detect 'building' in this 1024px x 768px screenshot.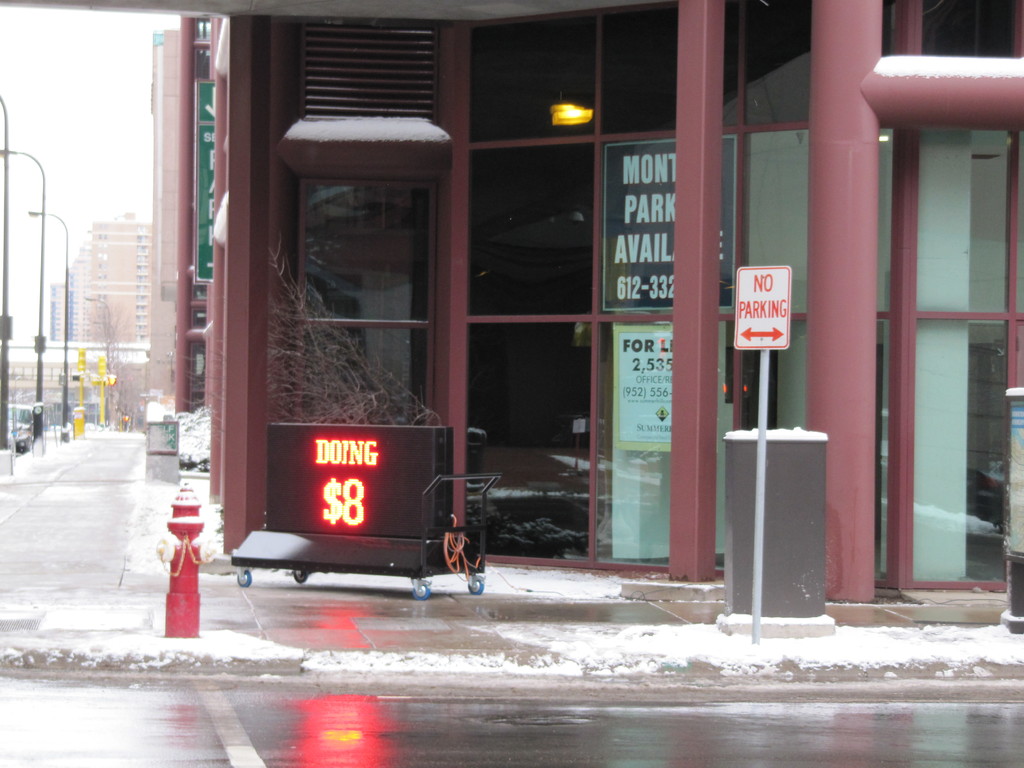
Detection: left=45, top=281, right=67, bottom=337.
